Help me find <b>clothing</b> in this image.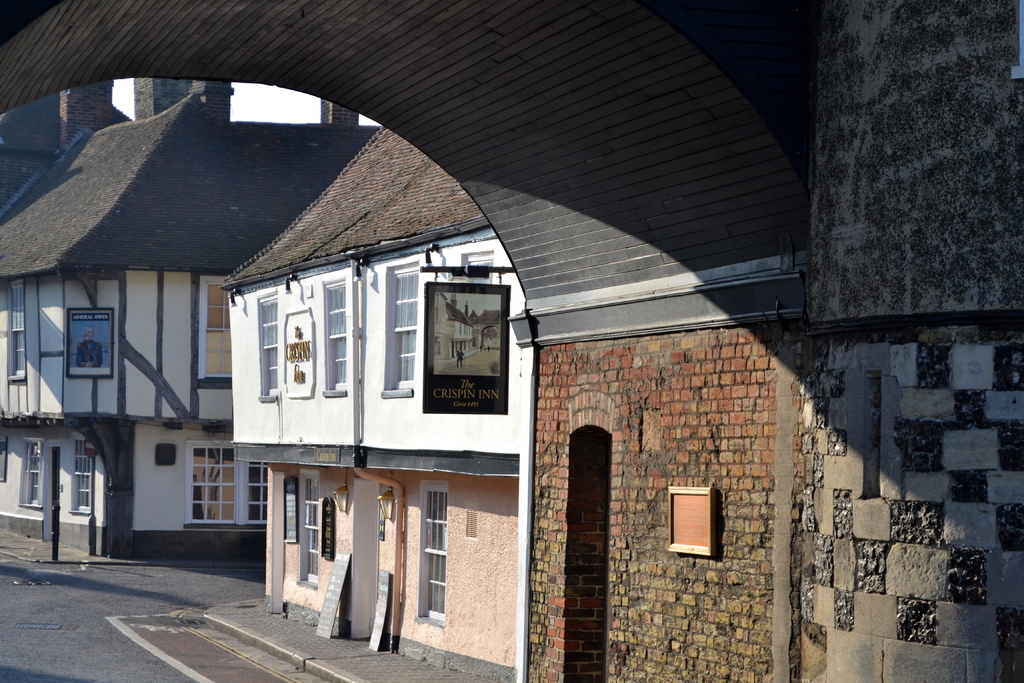
Found it: x1=77 y1=342 x2=100 y2=370.
